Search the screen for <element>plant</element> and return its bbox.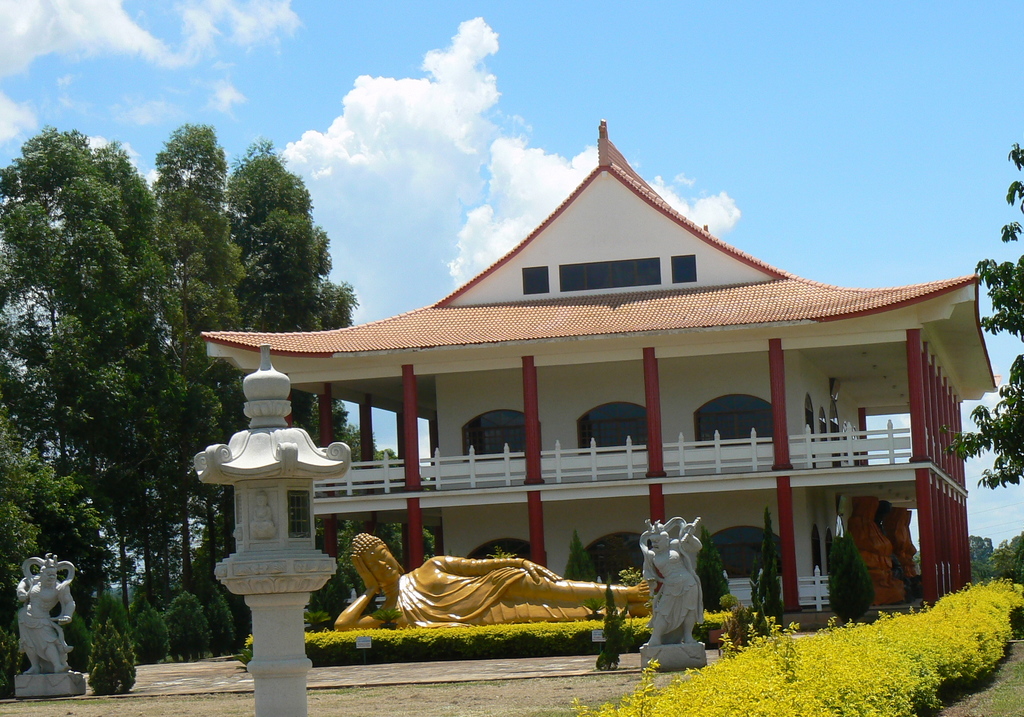
Found: region(750, 510, 775, 615).
